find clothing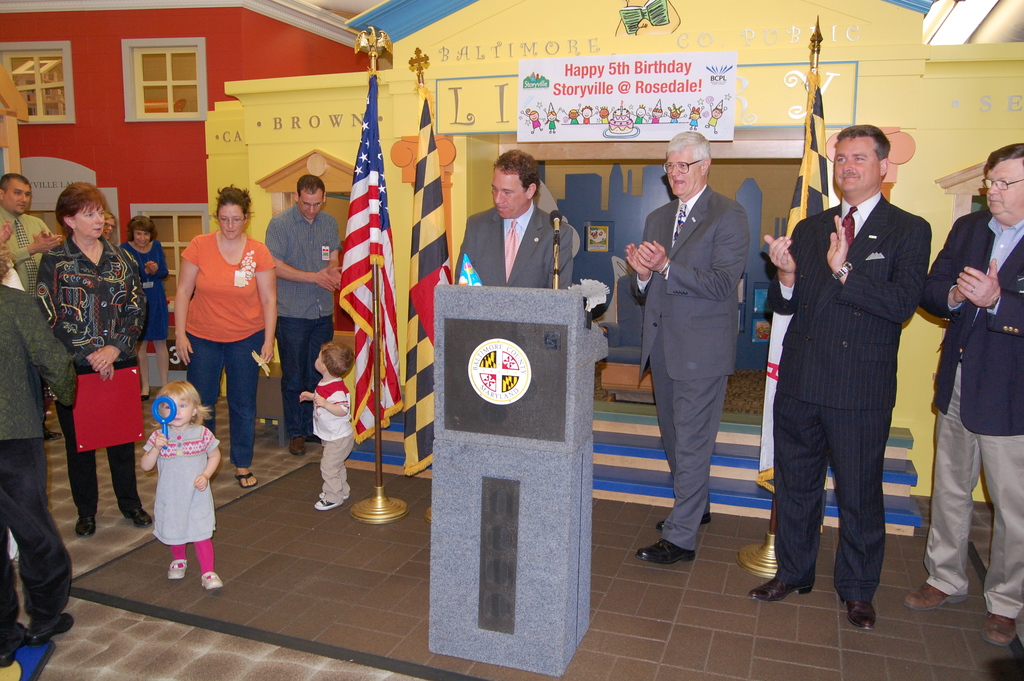
[x1=144, y1=420, x2=224, y2=571]
